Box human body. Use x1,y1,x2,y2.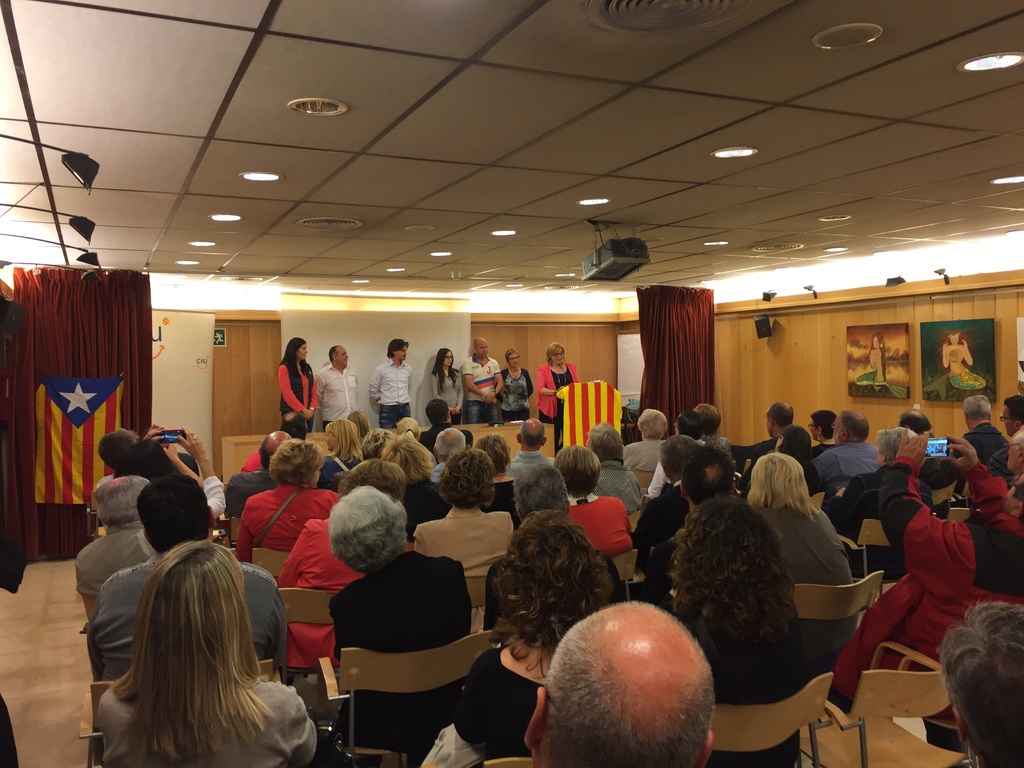
957,394,1011,468.
